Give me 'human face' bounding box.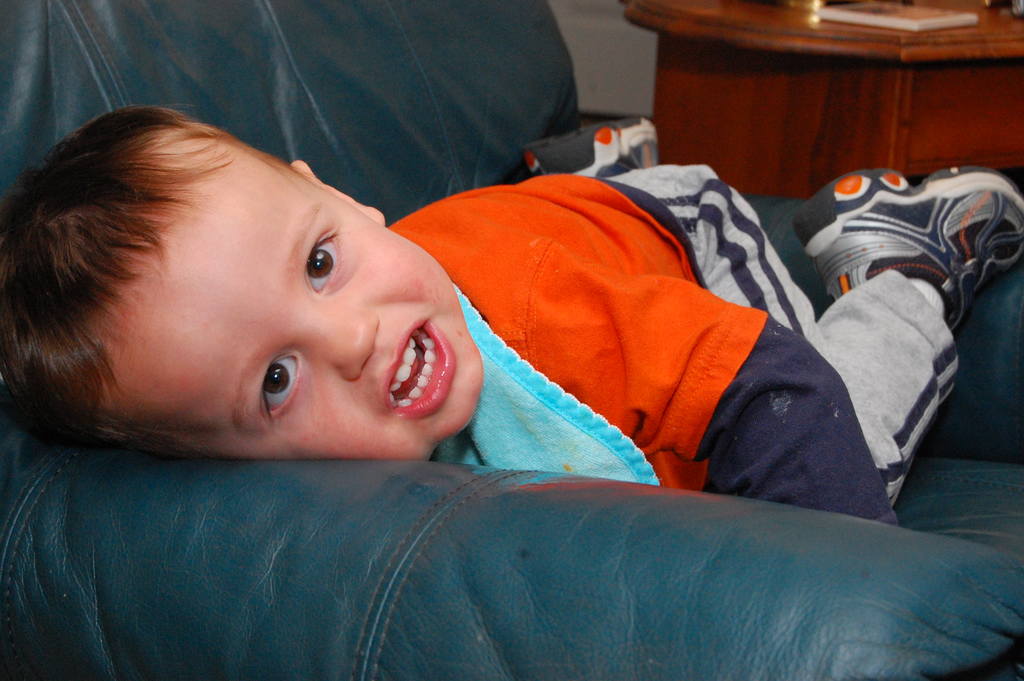
locate(90, 127, 484, 463).
